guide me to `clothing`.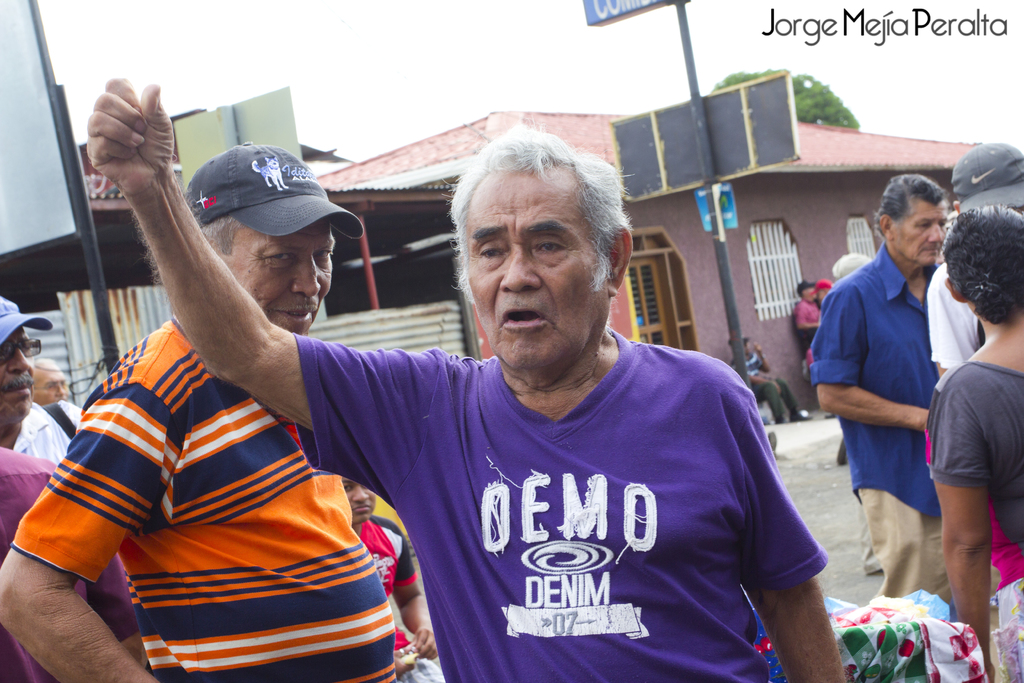
Guidance: x1=858, y1=502, x2=881, y2=577.
